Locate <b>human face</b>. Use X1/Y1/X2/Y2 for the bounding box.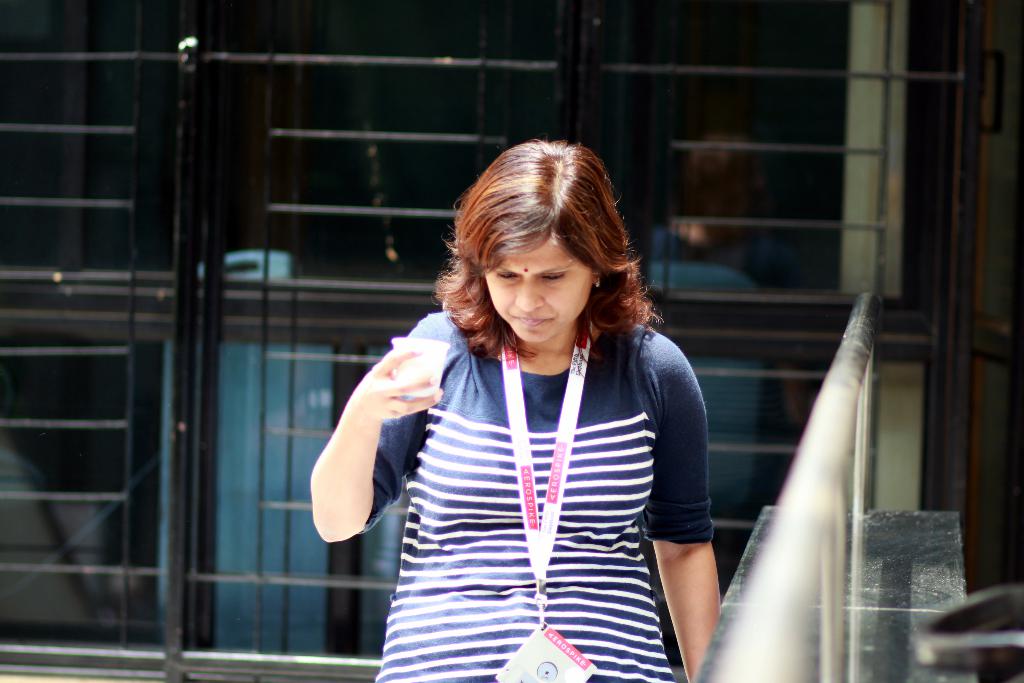
486/238/593/343.
